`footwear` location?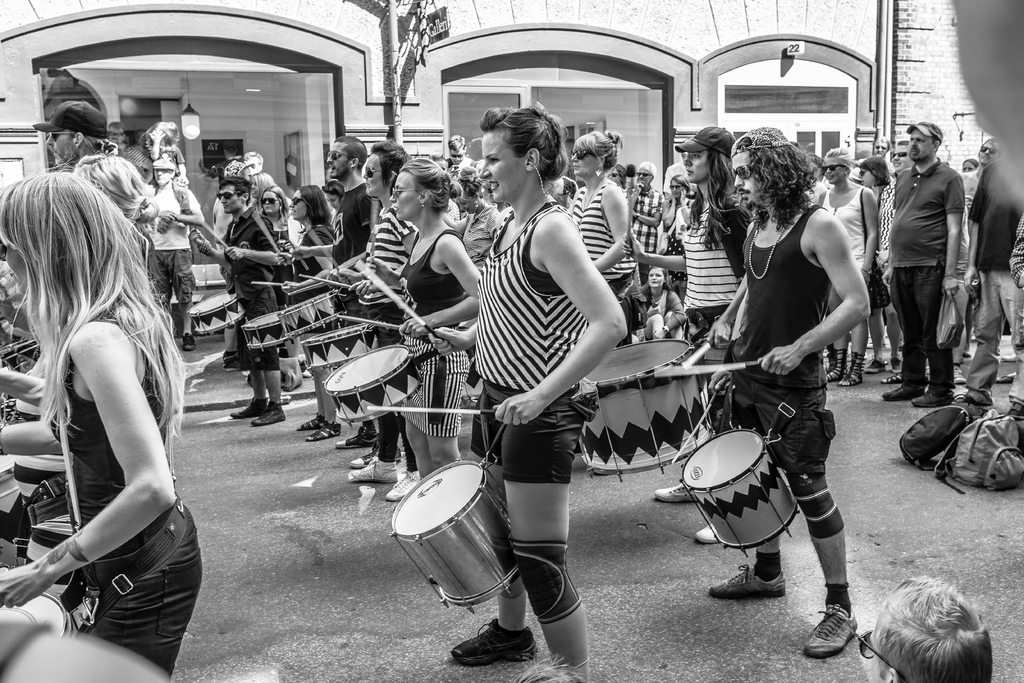
457:600:542:671
